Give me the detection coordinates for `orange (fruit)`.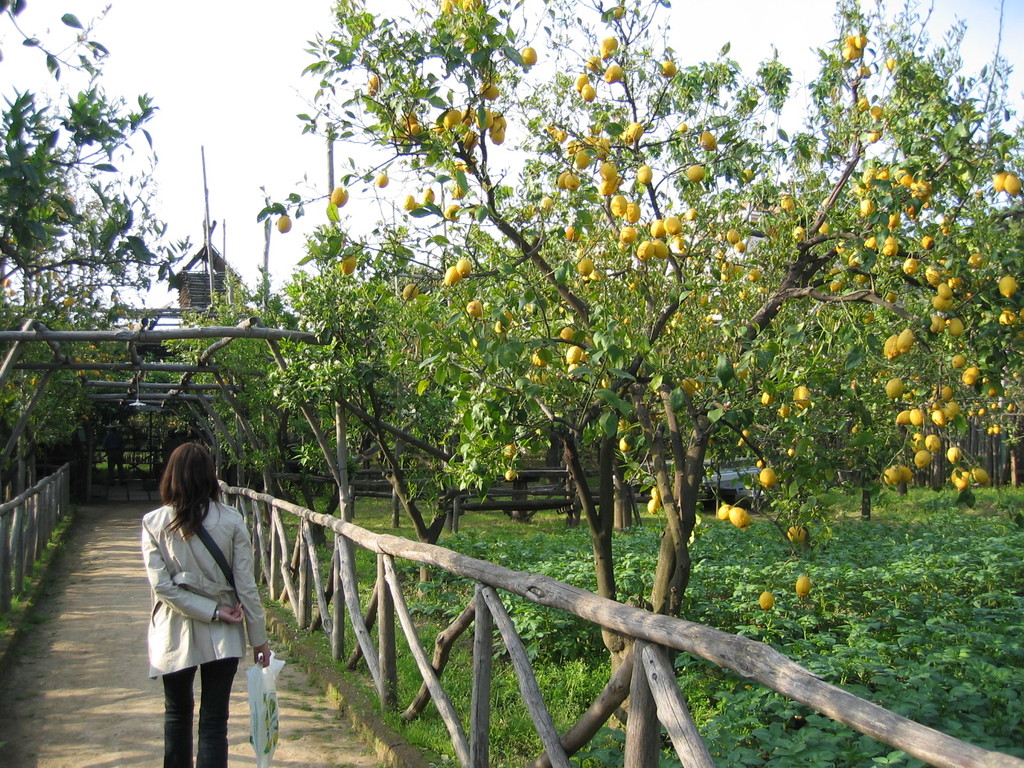
661 61 676 89.
